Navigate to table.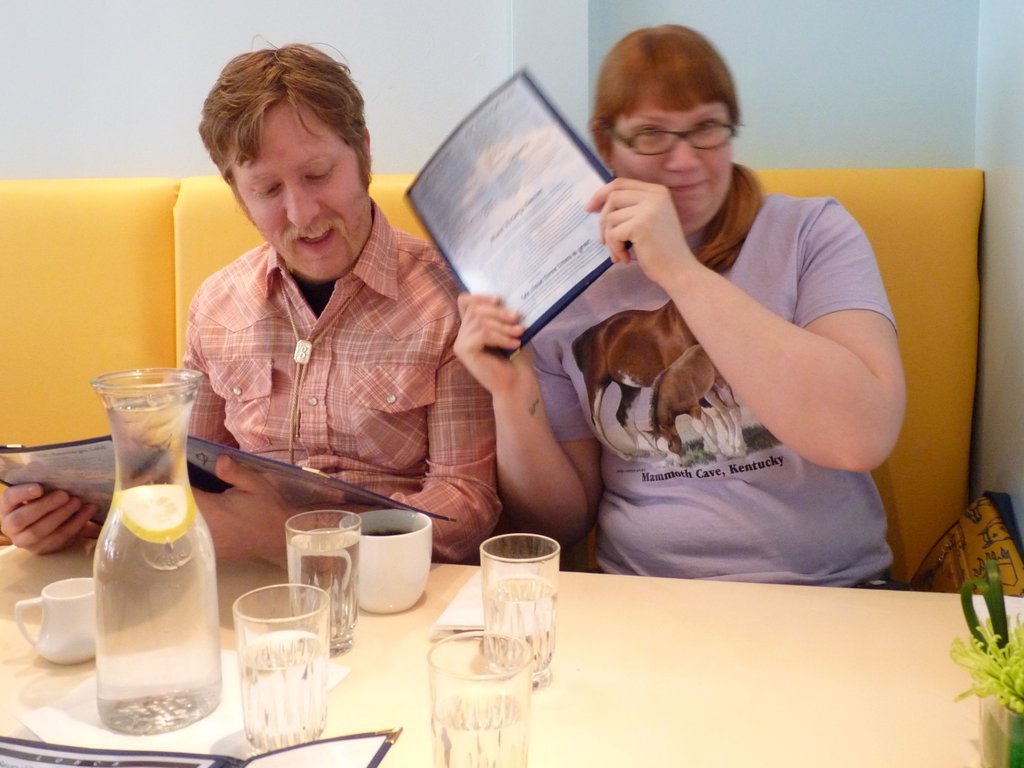
Navigation target: (0,539,1023,767).
